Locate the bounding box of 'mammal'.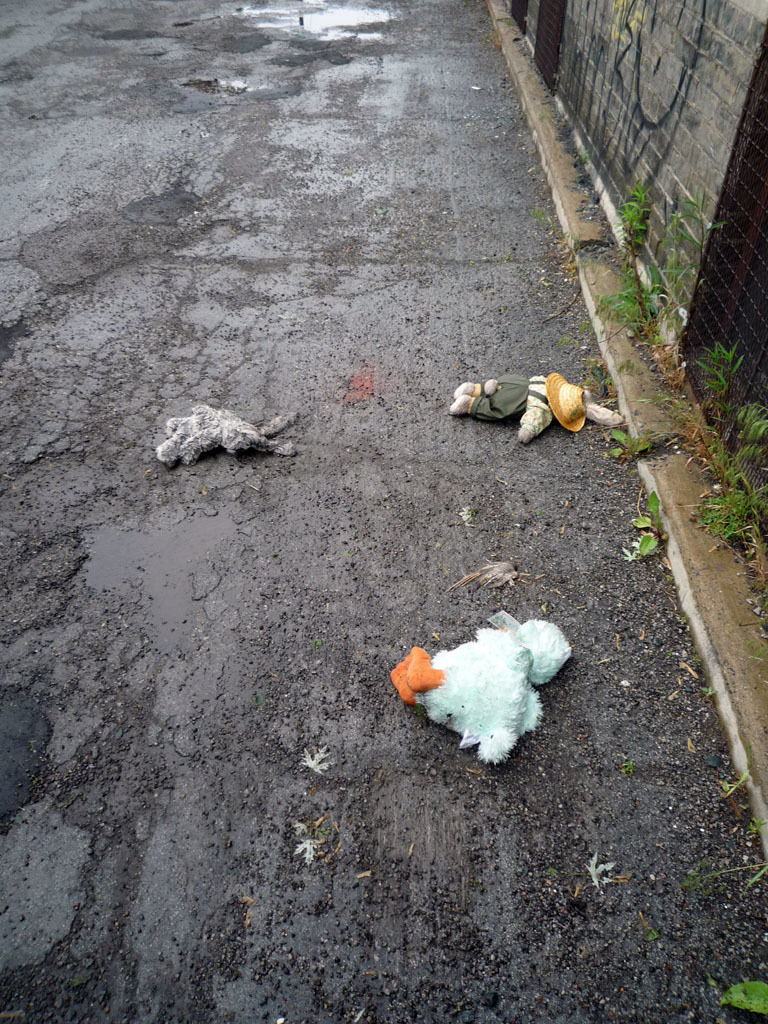
Bounding box: region(449, 361, 591, 424).
